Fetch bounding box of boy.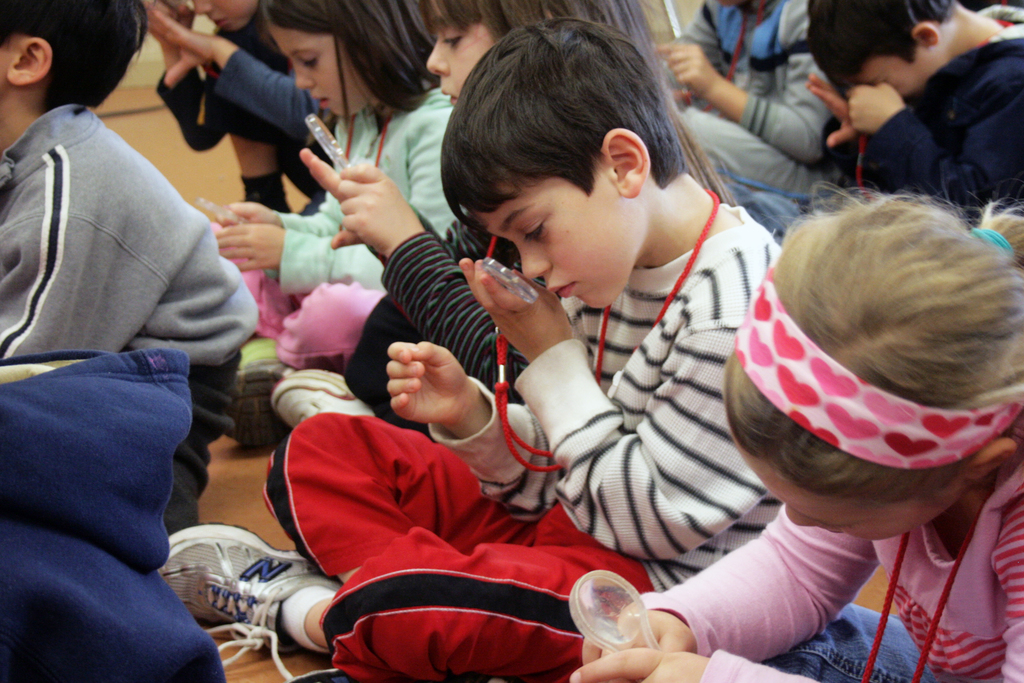
Bbox: x1=143, y1=12, x2=788, y2=682.
